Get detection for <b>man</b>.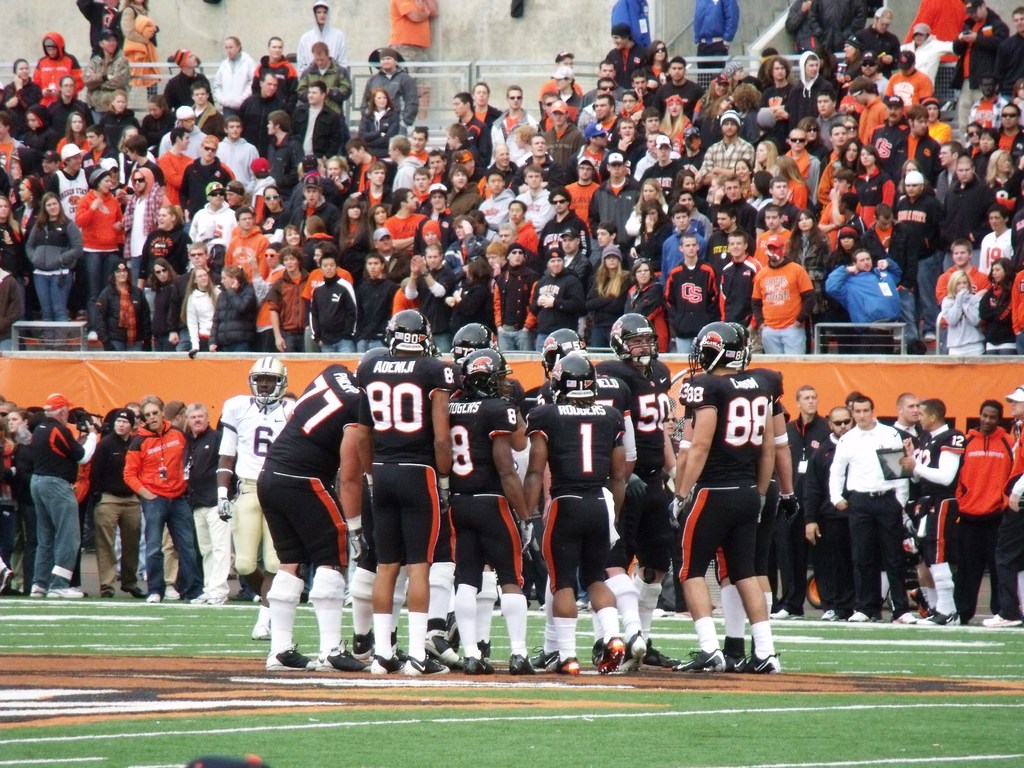
Detection: box=[27, 397, 86, 601].
